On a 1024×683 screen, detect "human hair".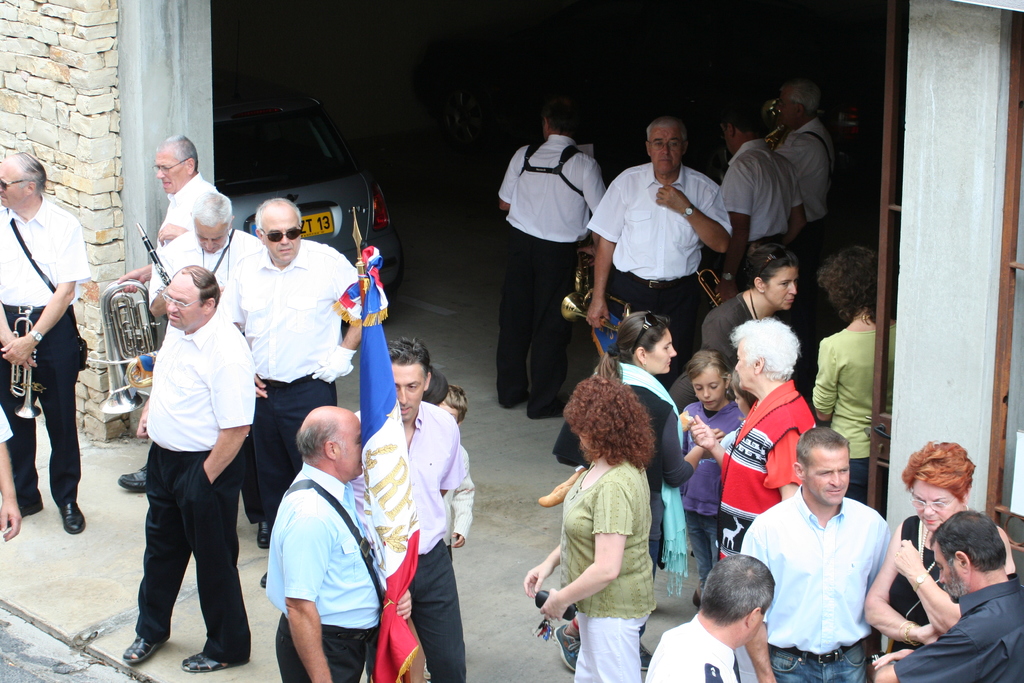
crop(386, 336, 432, 381).
